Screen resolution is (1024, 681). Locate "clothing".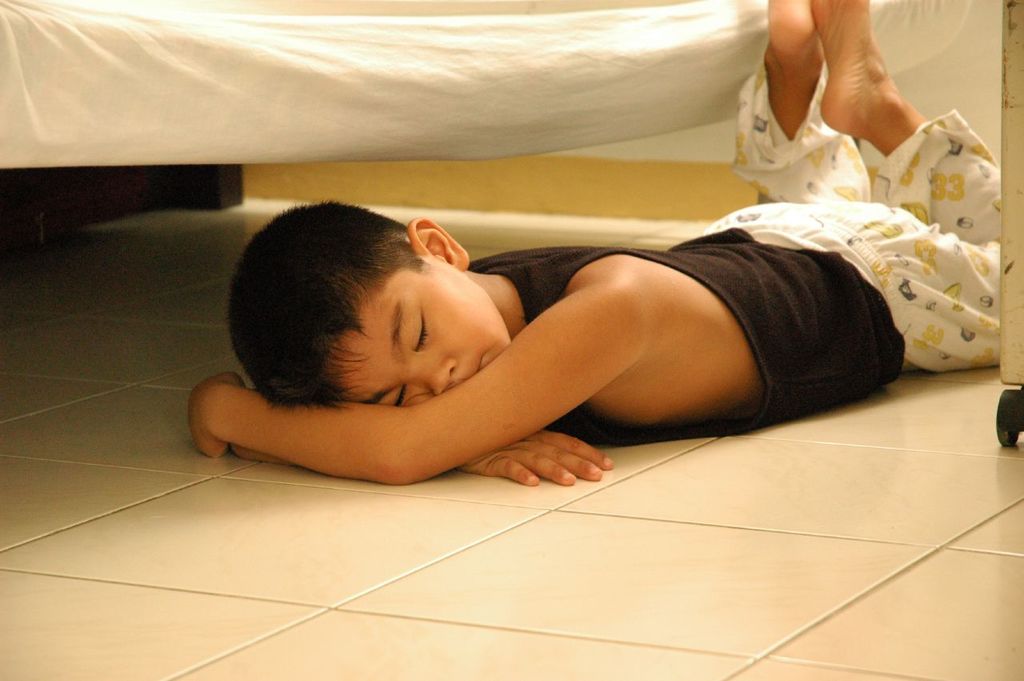
l=696, t=62, r=1008, b=371.
